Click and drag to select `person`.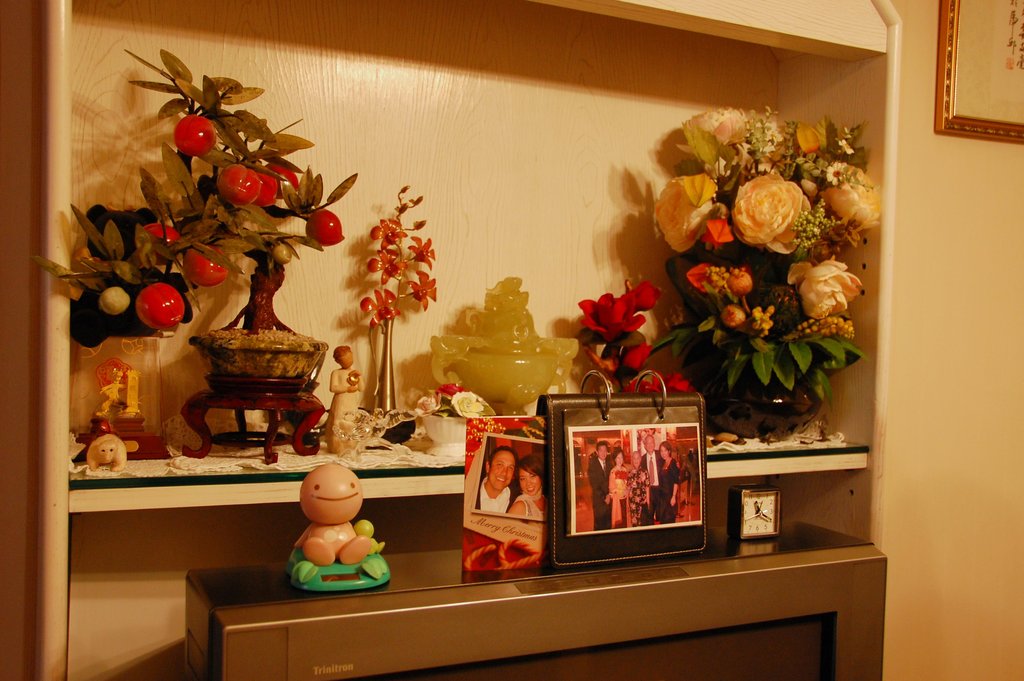
Selection: 474, 443, 523, 515.
